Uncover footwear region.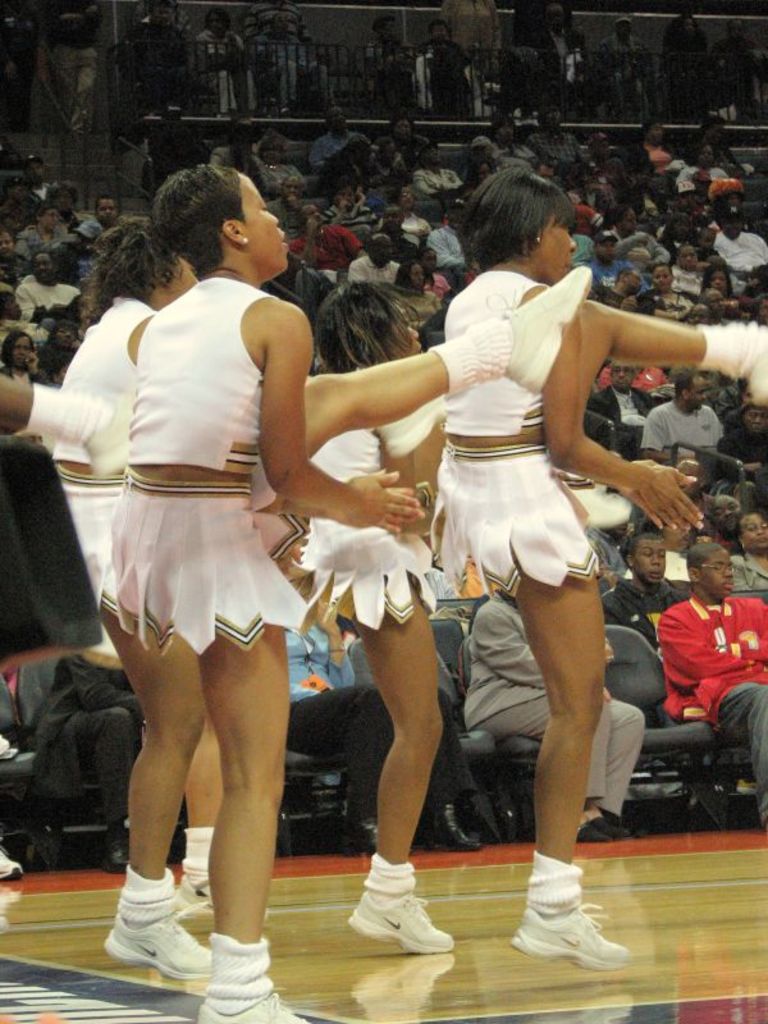
Uncovered: [left=344, top=890, right=454, bottom=956].
